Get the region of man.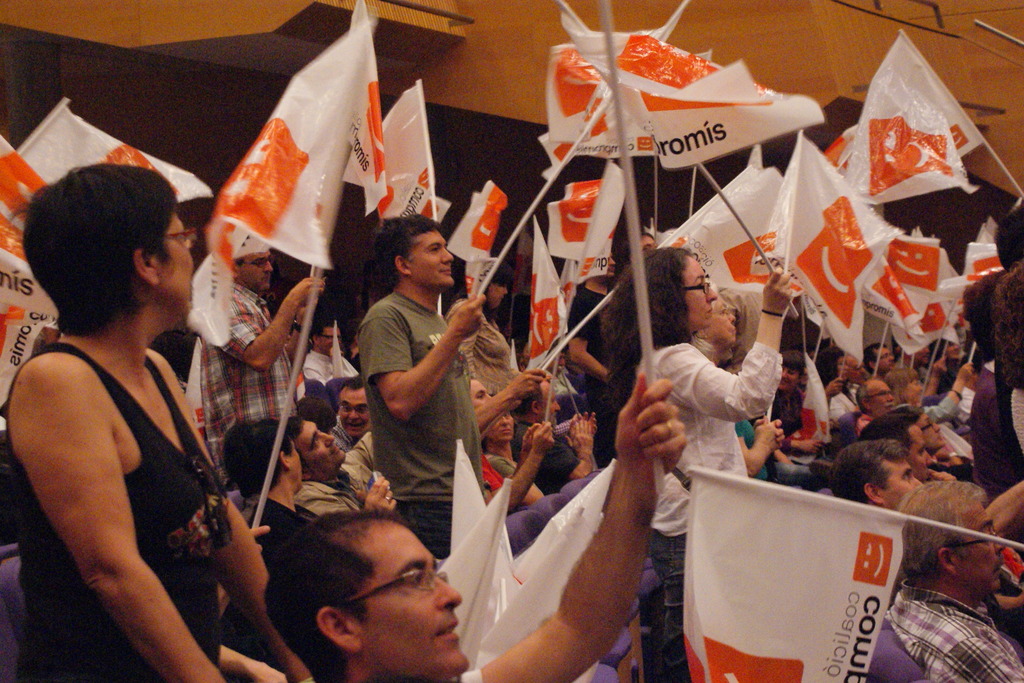
rect(767, 354, 806, 450).
